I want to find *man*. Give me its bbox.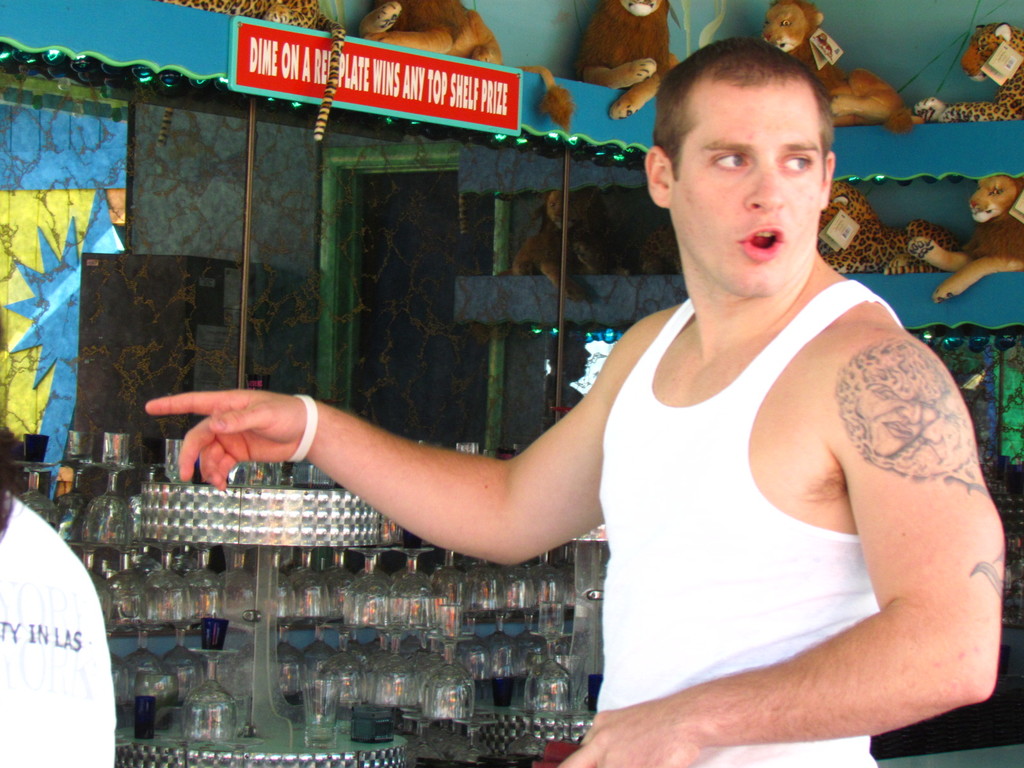
bbox(143, 38, 1005, 767).
